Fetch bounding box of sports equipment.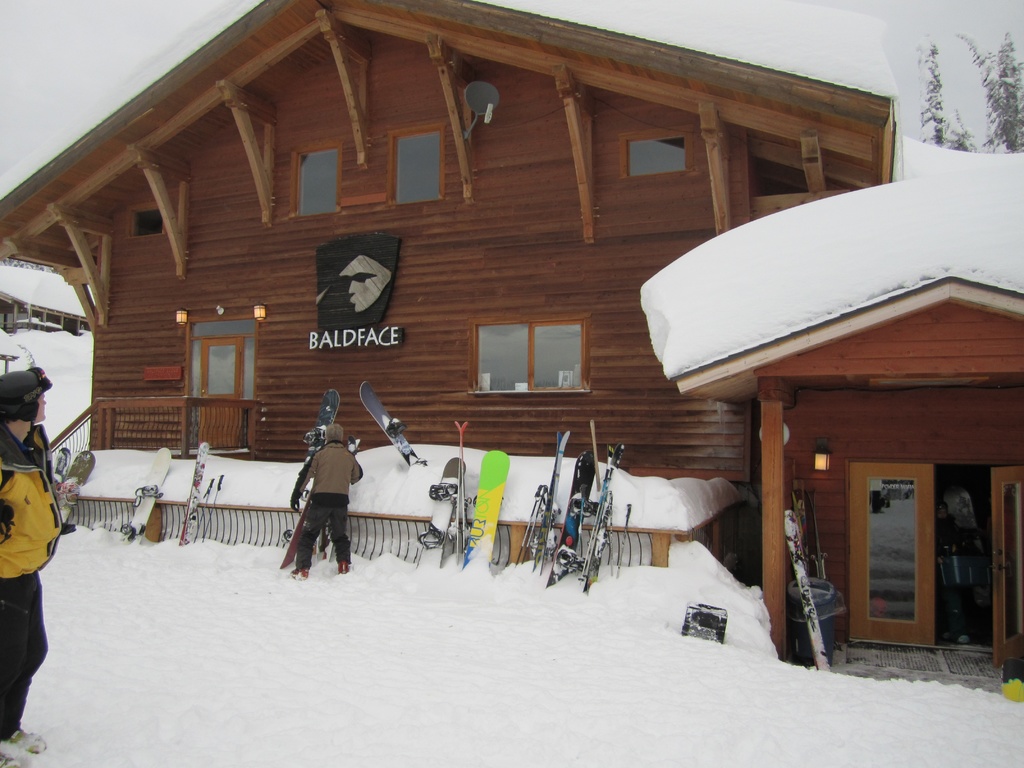
Bbox: bbox=(416, 455, 465, 566).
